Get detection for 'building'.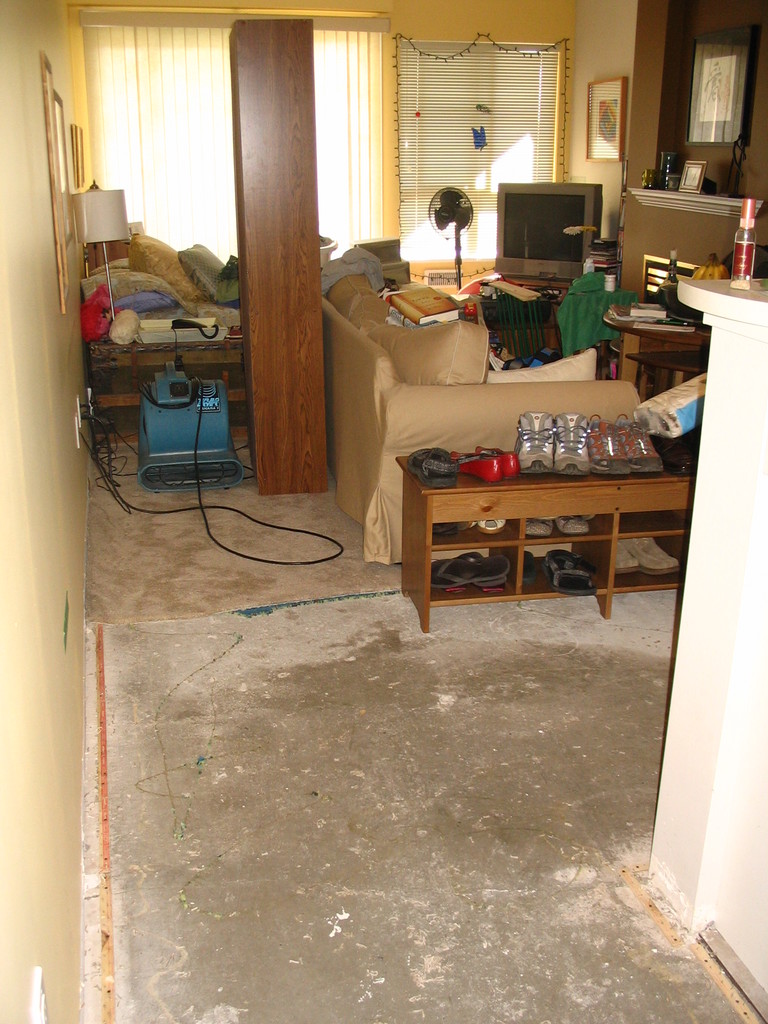
Detection: 0/1/765/1023.
